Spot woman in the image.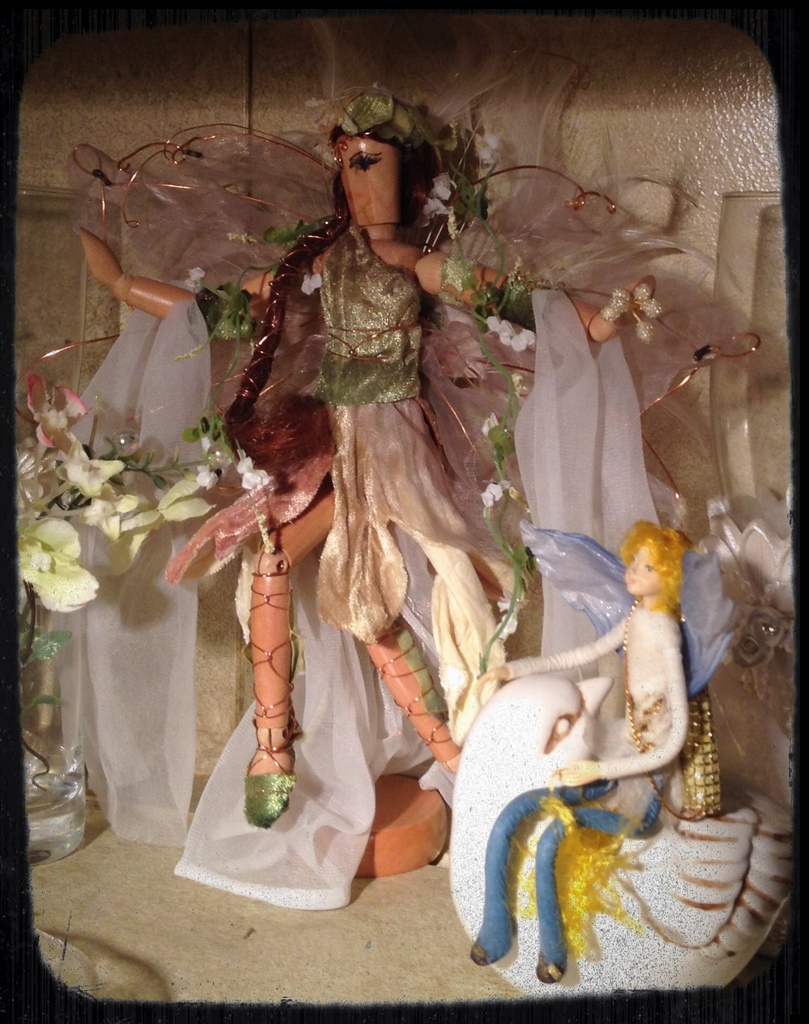
woman found at 471 481 773 997.
